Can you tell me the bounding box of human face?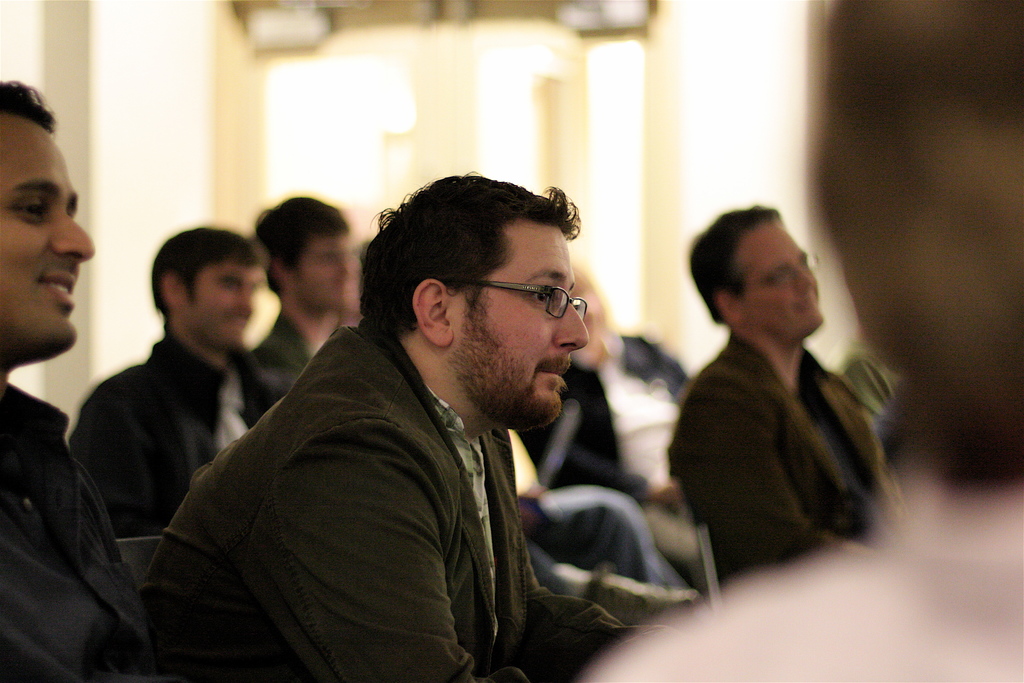
box=[289, 238, 356, 308].
